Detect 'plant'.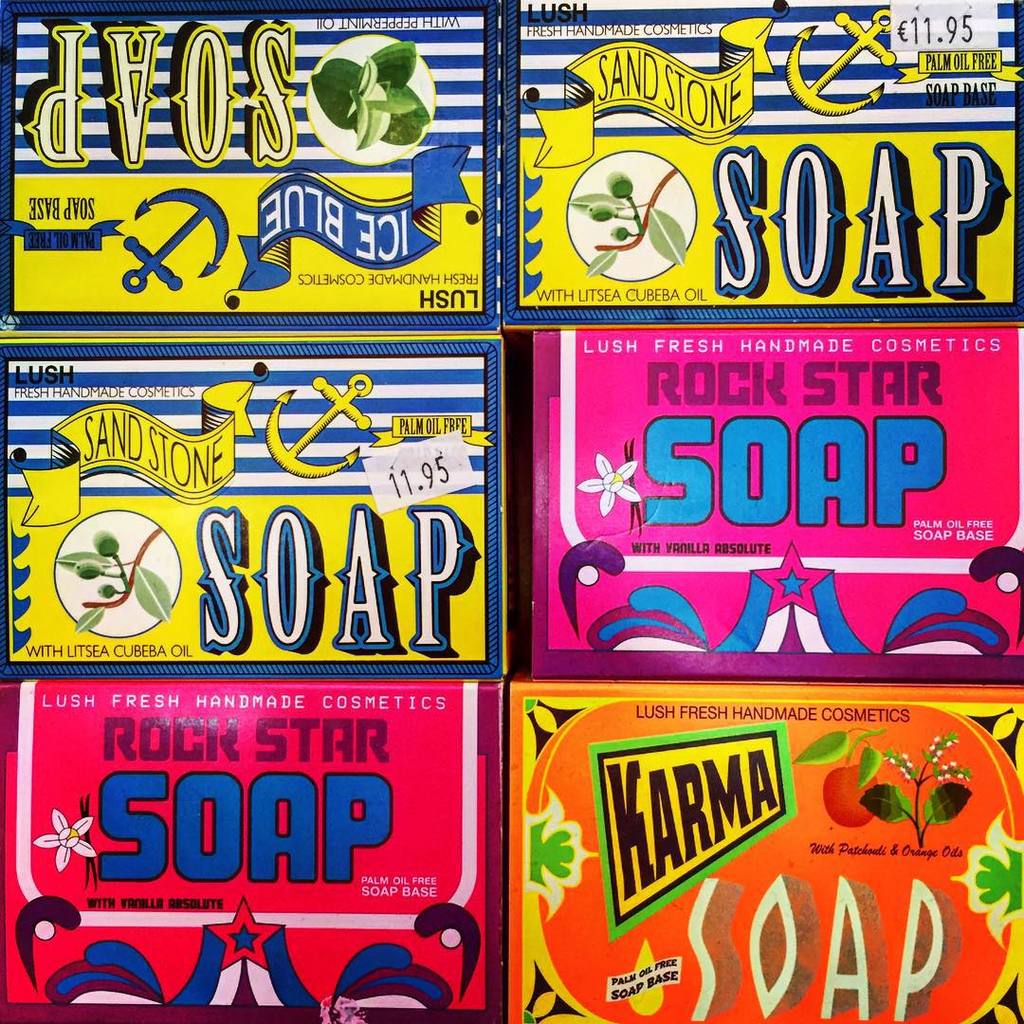
Detected at {"x1": 37, "y1": 504, "x2": 186, "y2": 637}.
